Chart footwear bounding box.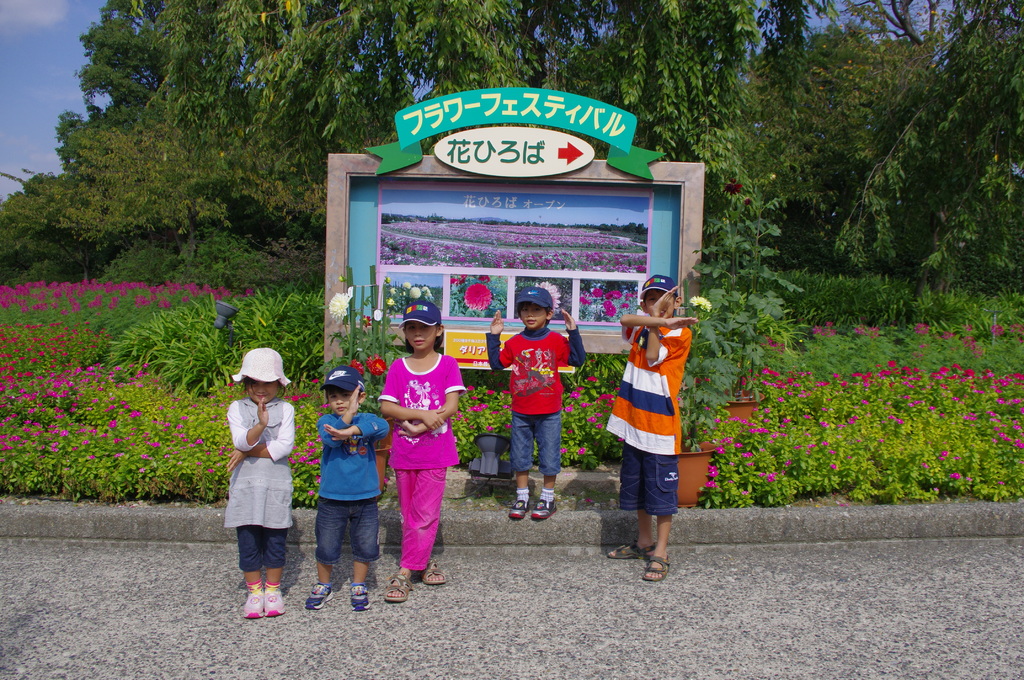
Charted: 304 581 333 611.
